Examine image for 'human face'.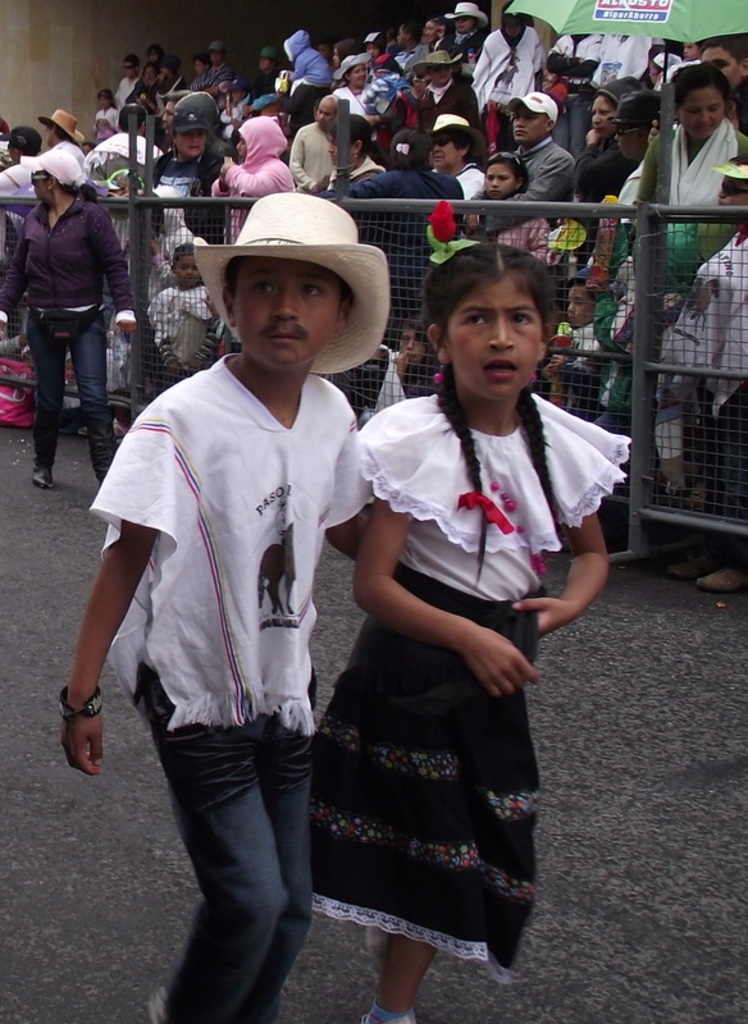
Examination result: crop(177, 125, 205, 156).
